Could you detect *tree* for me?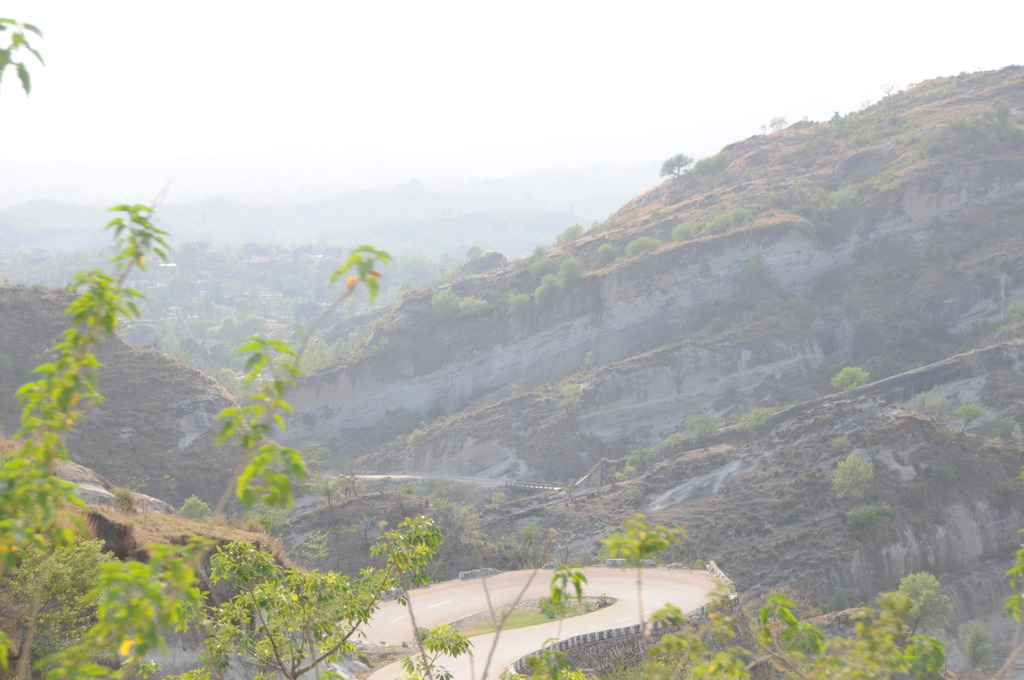
Detection result: box(600, 514, 675, 623).
